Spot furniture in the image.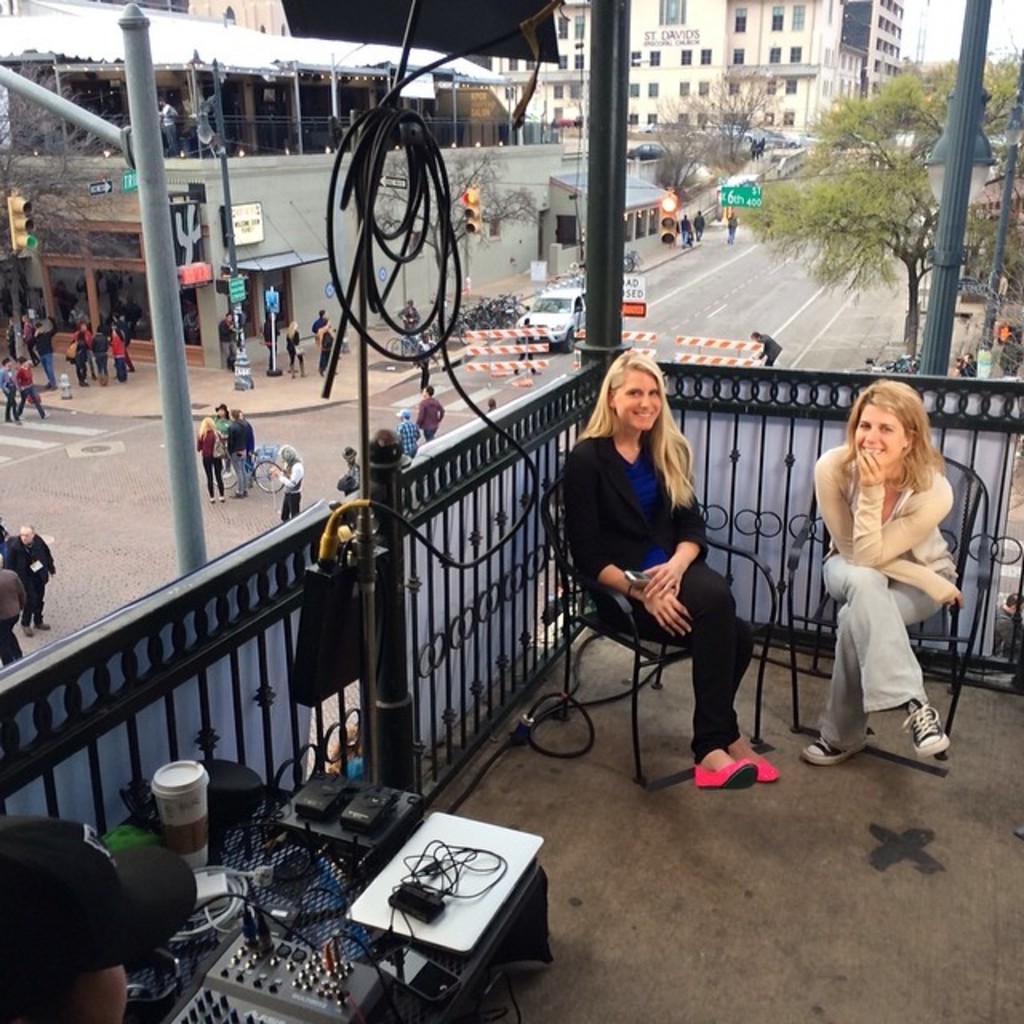
furniture found at (x1=99, y1=786, x2=544, y2=1022).
